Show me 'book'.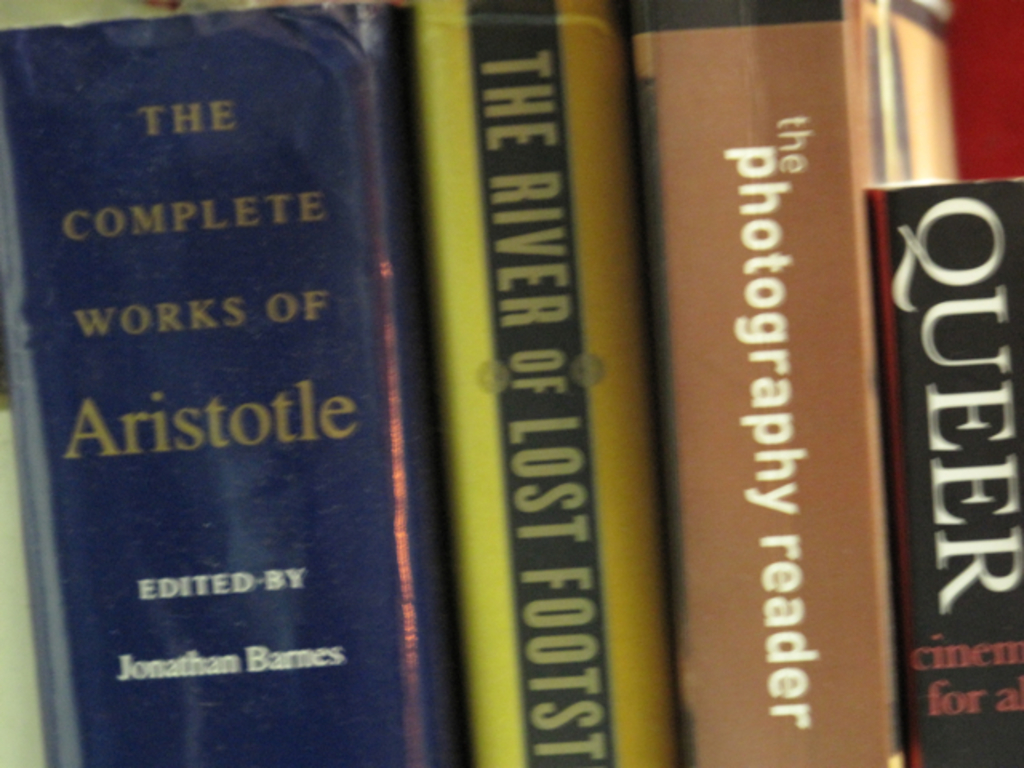
'book' is here: bbox=(0, 3, 472, 766).
